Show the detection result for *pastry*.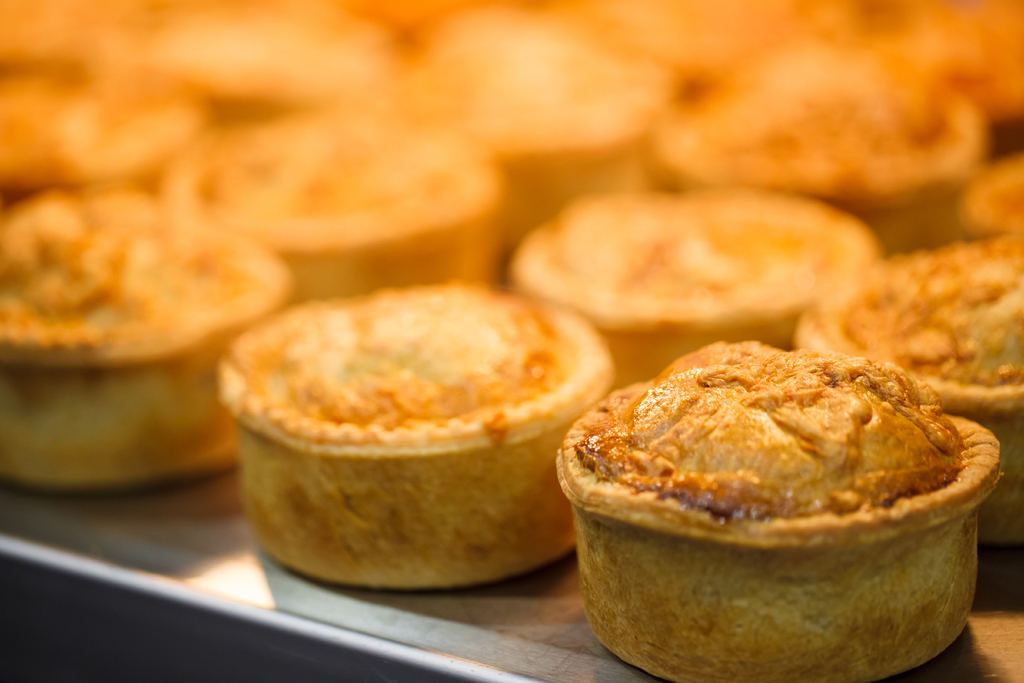
586:365:1006:658.
